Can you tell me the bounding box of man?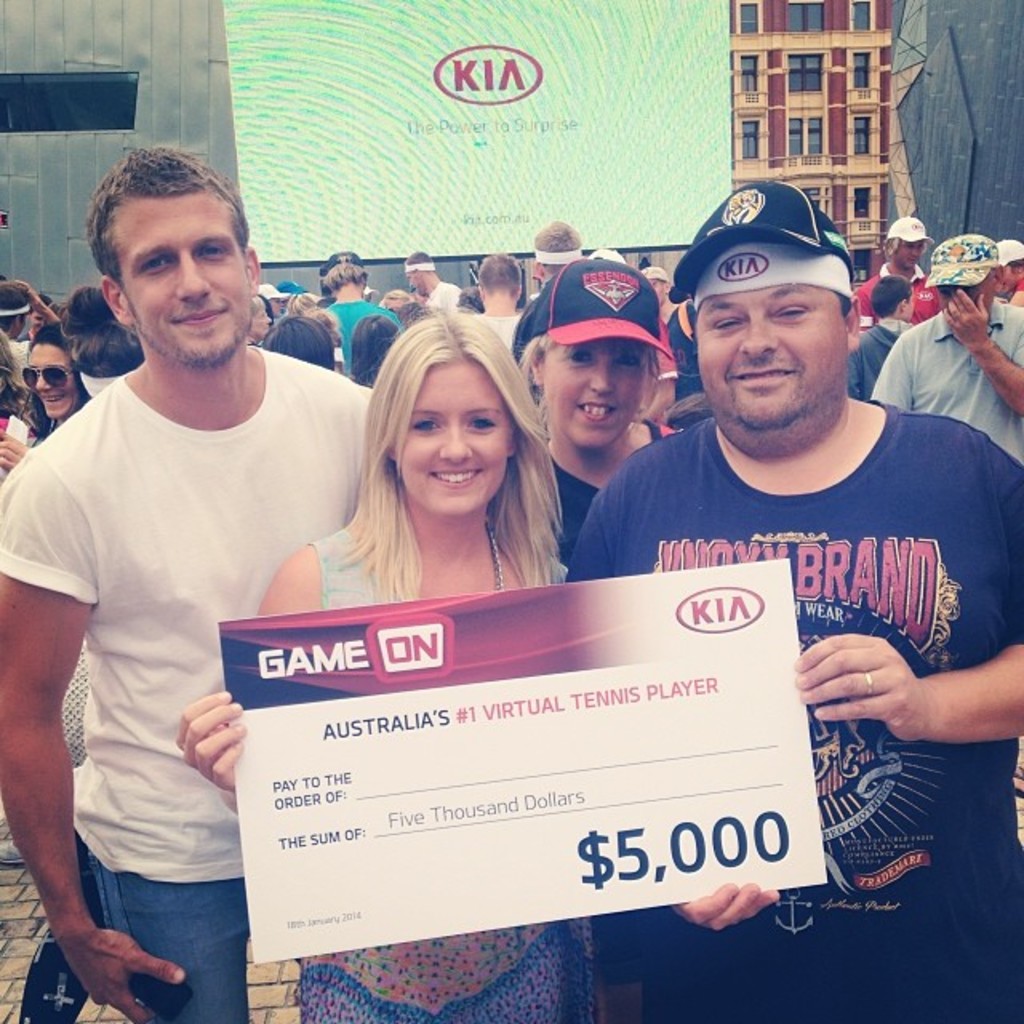
bbox=[530, 214, 584, 278].
